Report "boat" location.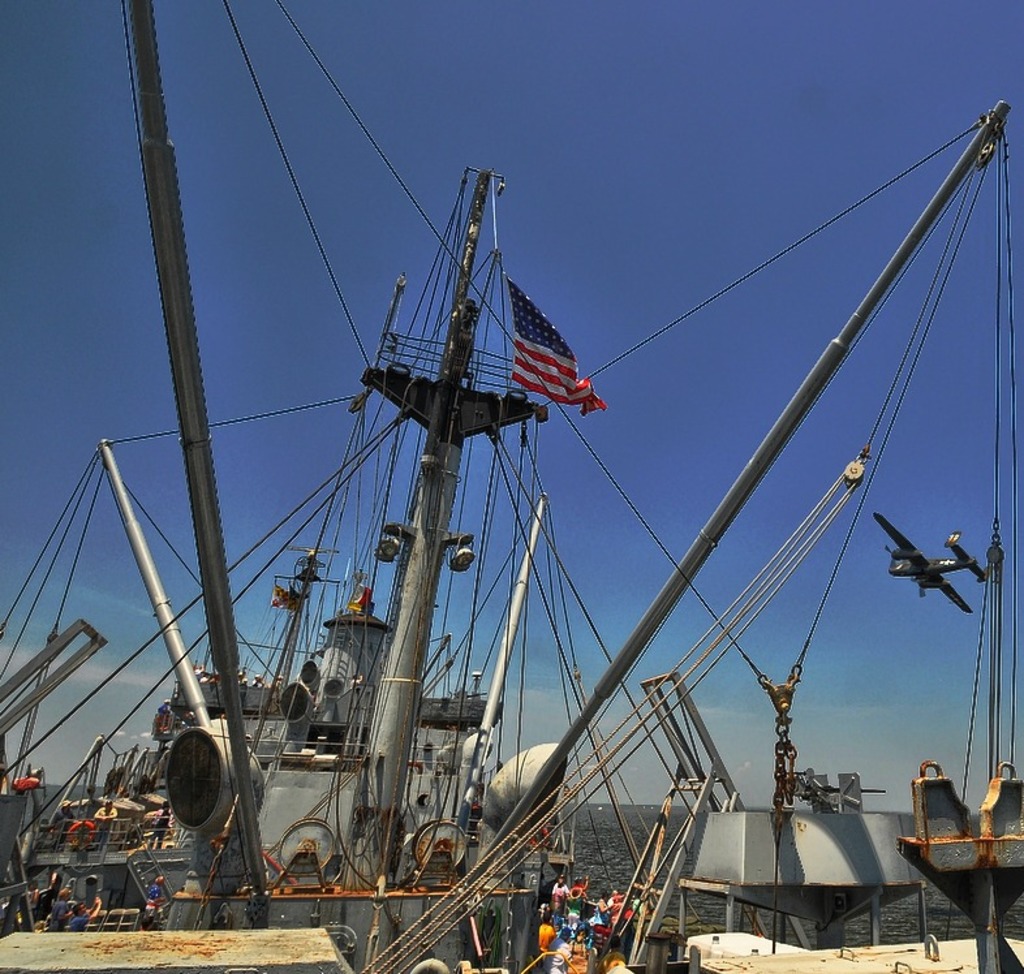
Report: box(60, 115, 869, 973).
